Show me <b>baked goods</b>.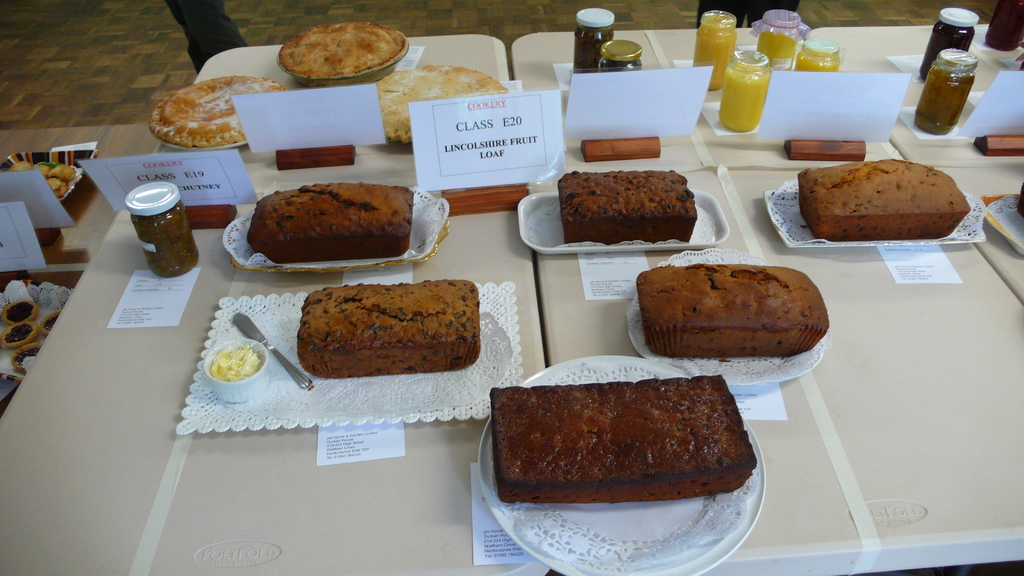
<b>baked goods</b> is here: [left=154, top=77, right=282, bottom=144].
